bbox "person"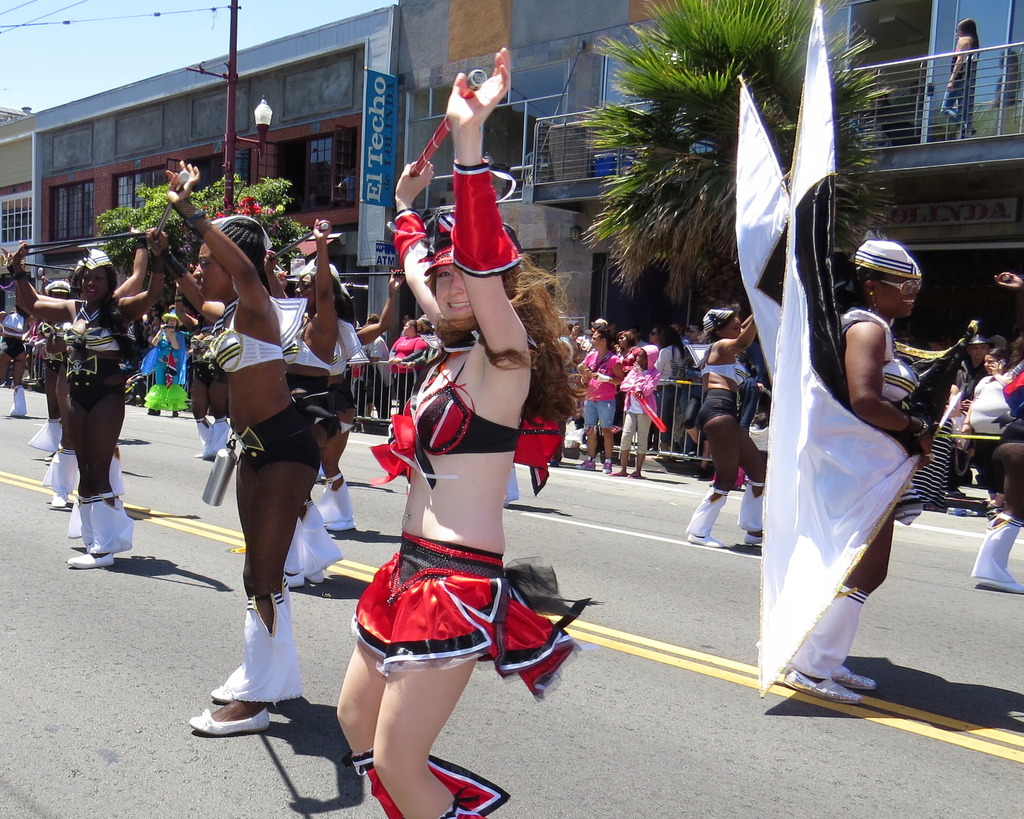
box(1, 223, 150, 508)
